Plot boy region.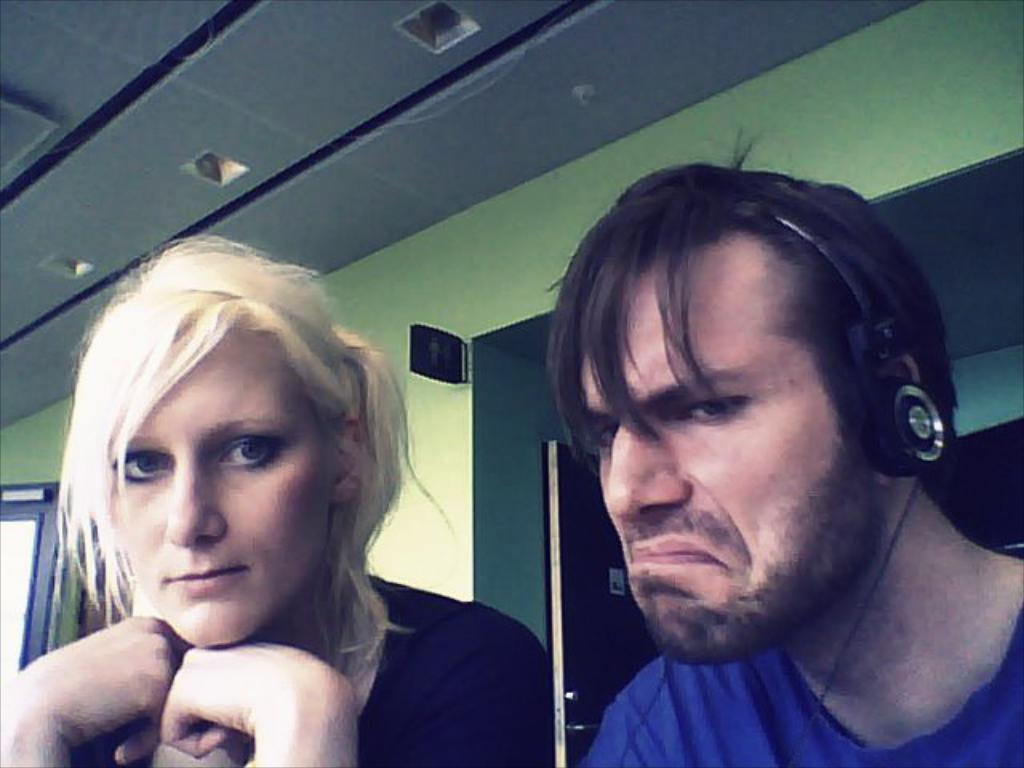
Plotted at [576, 131, 1022, 766].
